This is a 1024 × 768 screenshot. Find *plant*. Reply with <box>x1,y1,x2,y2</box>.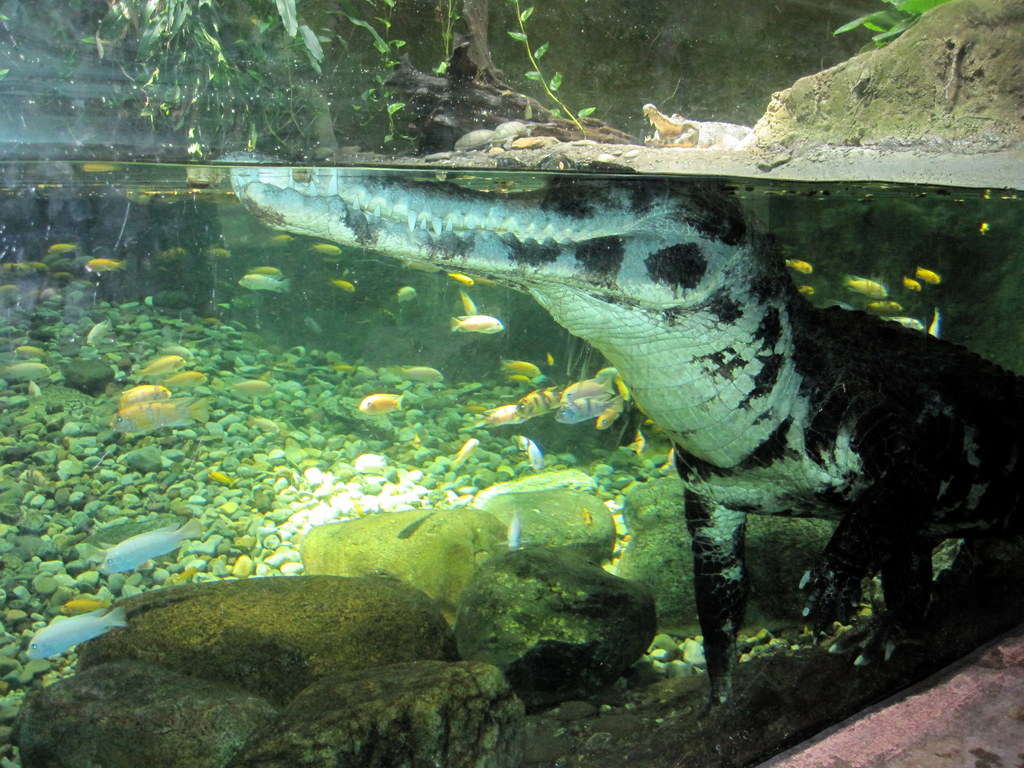
<box>828,0,954,58</box>.
